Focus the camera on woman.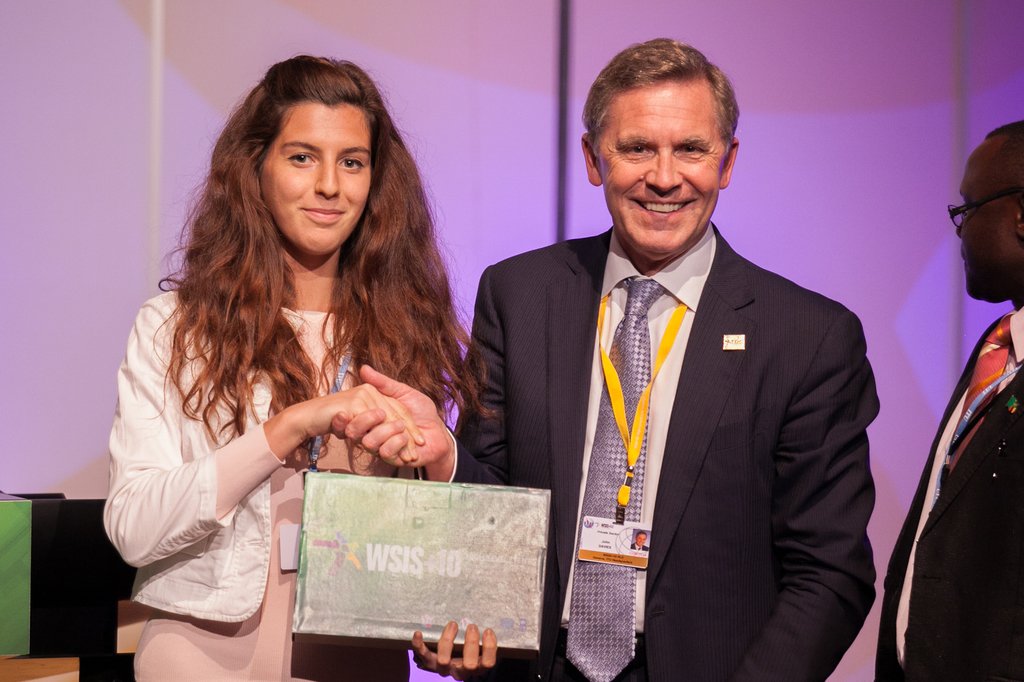
Focus region: 106 59 487 681.
